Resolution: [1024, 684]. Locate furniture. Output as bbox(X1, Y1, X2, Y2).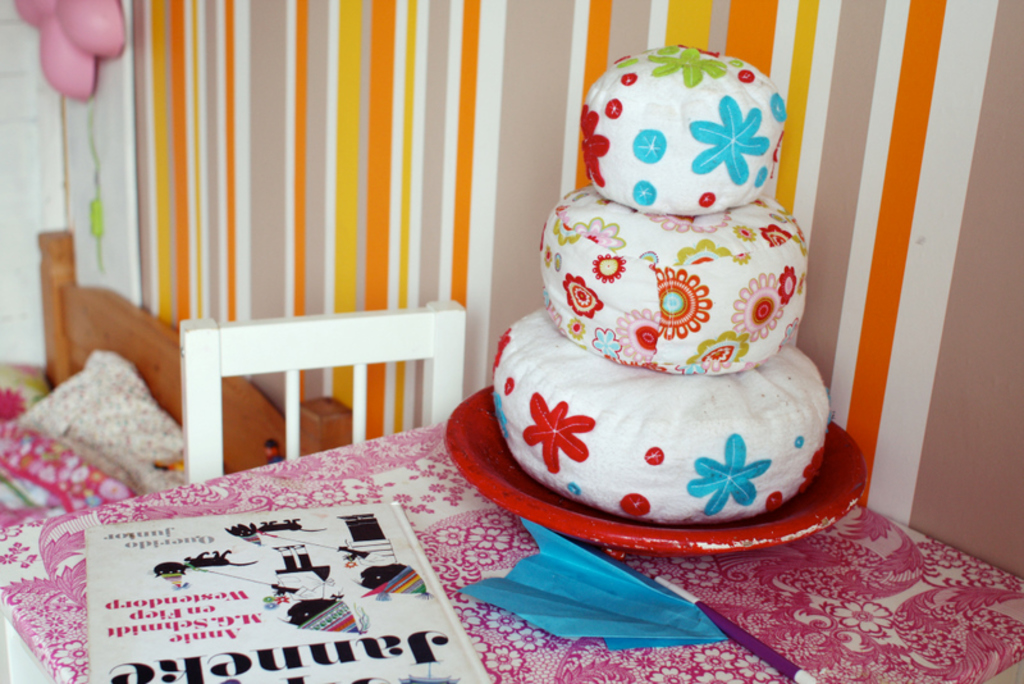
bbox(175, 307, 461, 487).
